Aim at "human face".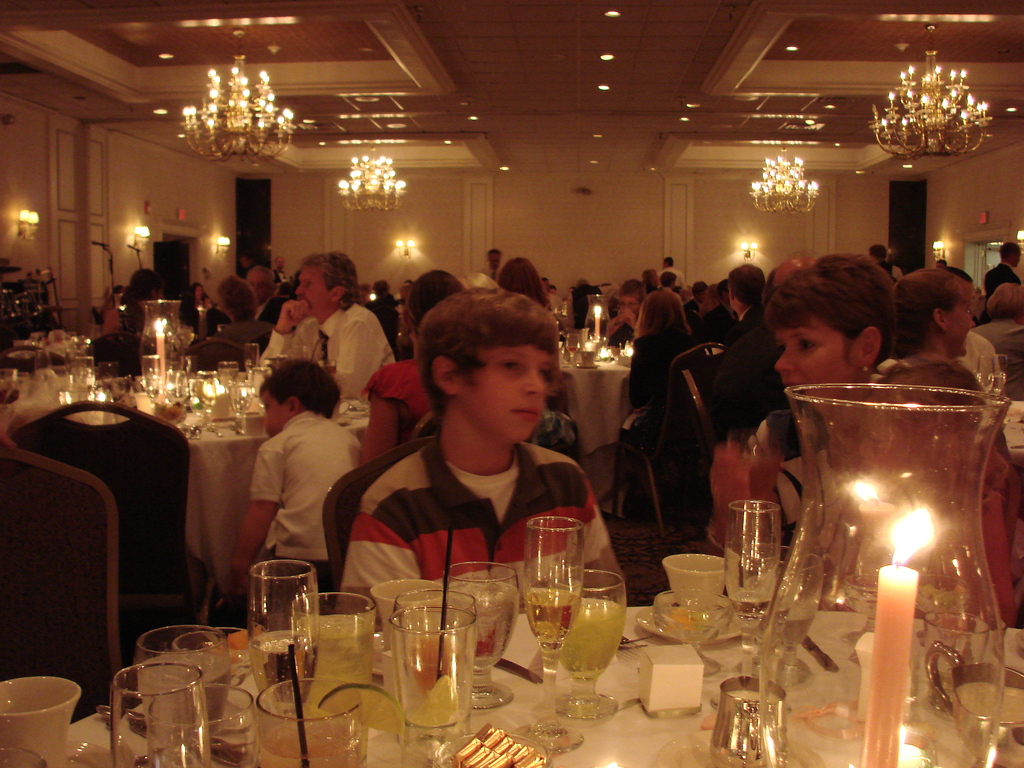
Aimed at <box>772,269,785,294</box>.
